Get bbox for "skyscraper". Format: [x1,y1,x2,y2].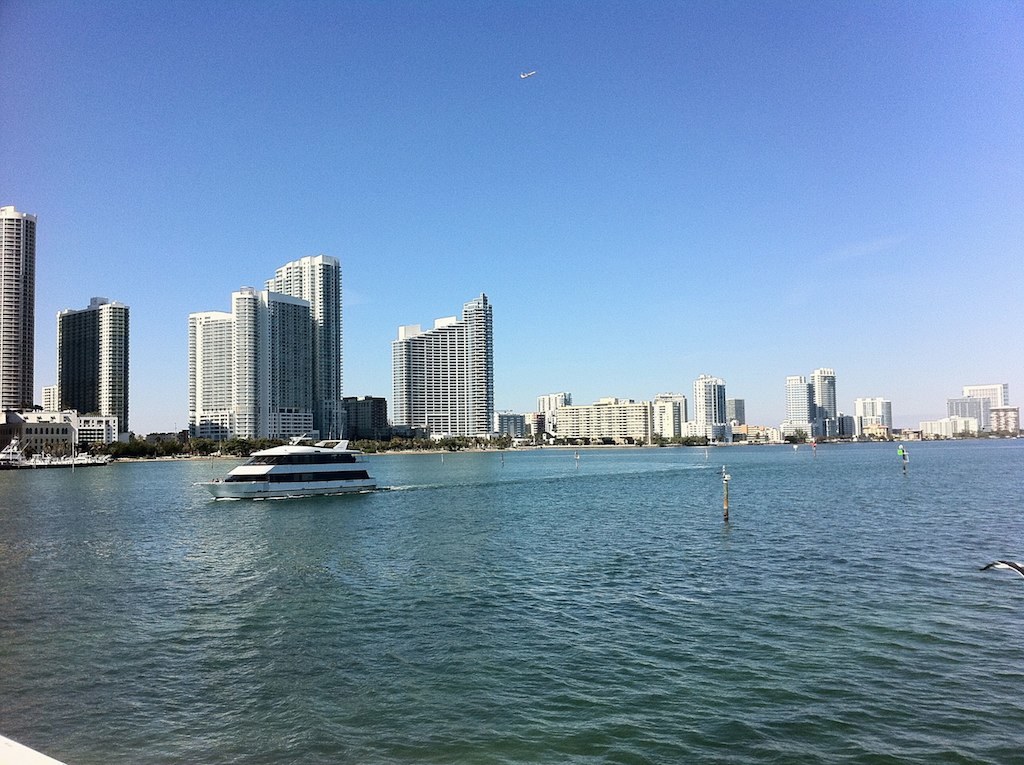
[968,384,1023,432].
